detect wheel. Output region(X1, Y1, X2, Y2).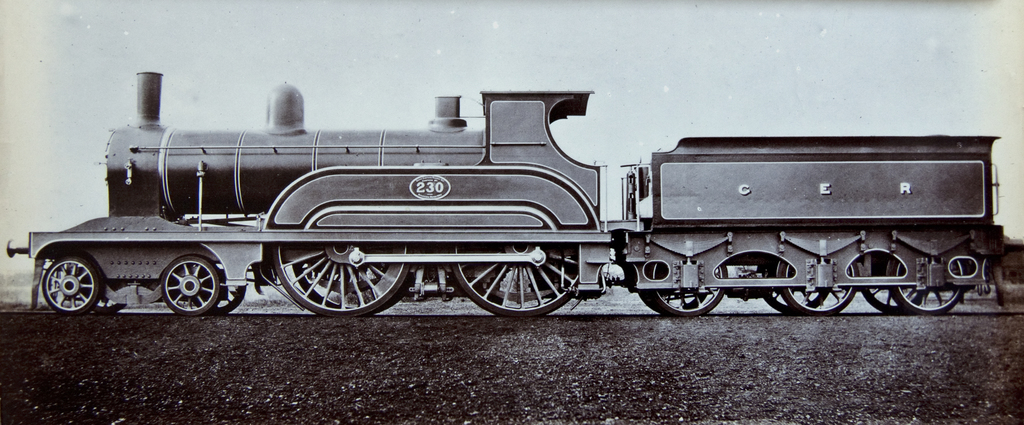
region(269, 240, 413, 318).
